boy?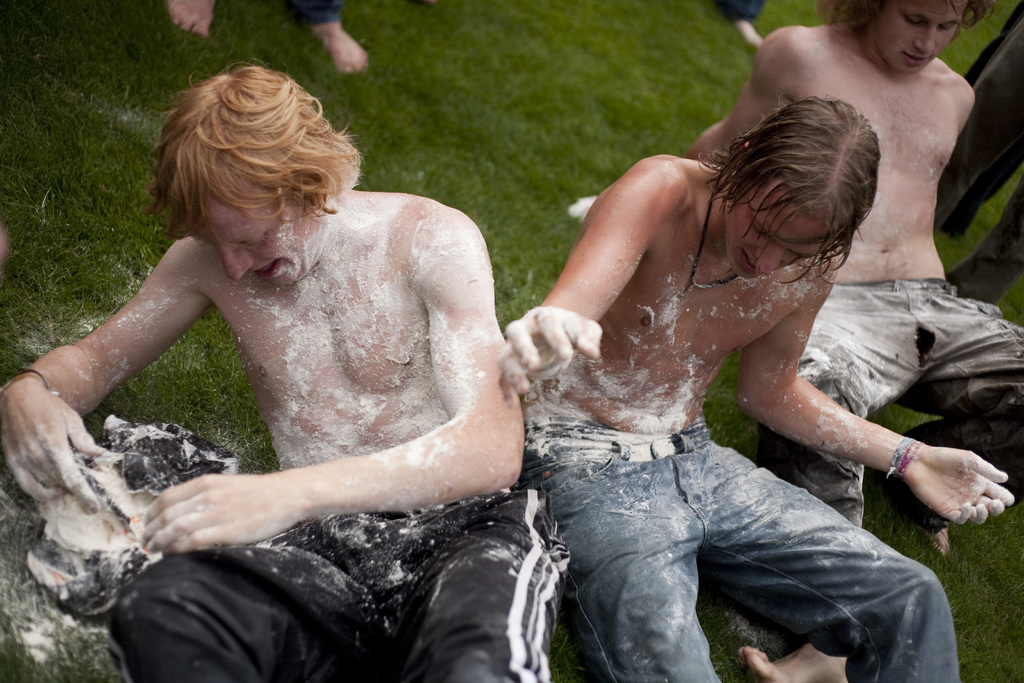
box(483, 102, 1023, 681)
